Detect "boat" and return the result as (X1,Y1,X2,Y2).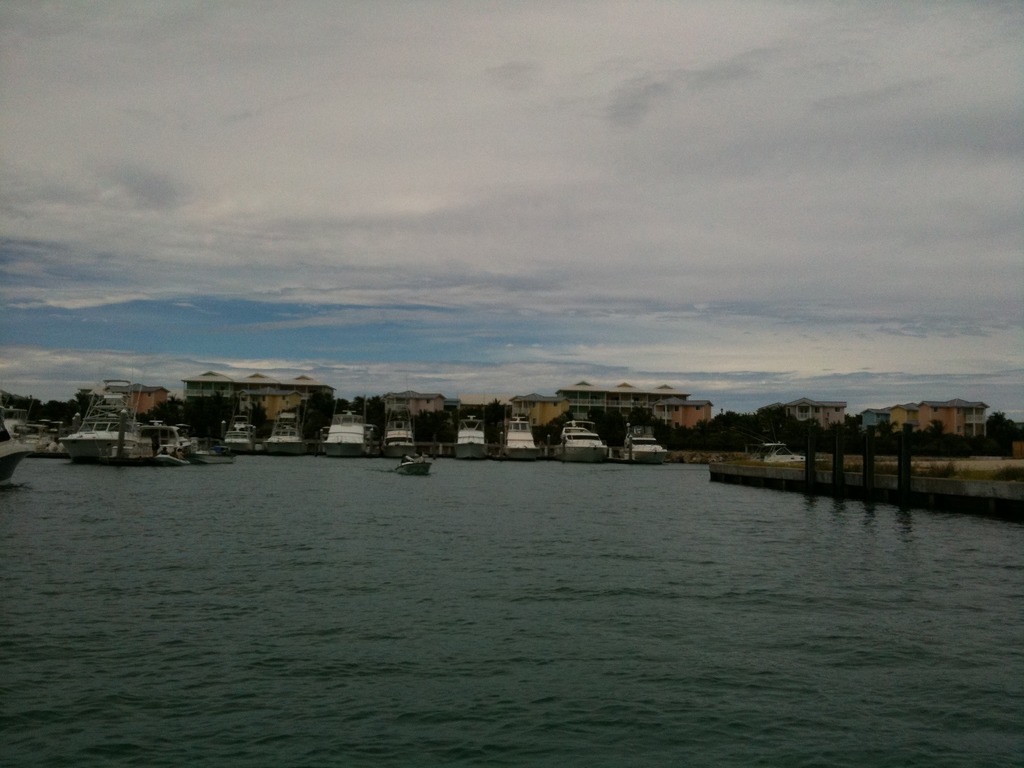
(536,419,610,467).
